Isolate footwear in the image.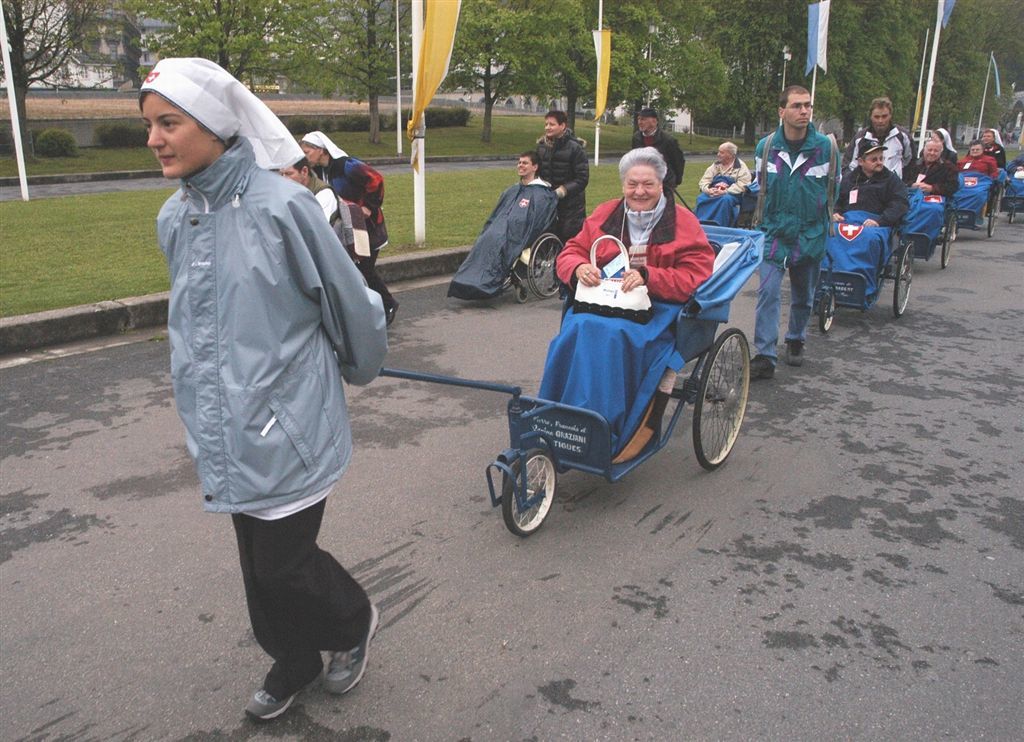
Isolated region: <box>788,340,804,363</box>.
